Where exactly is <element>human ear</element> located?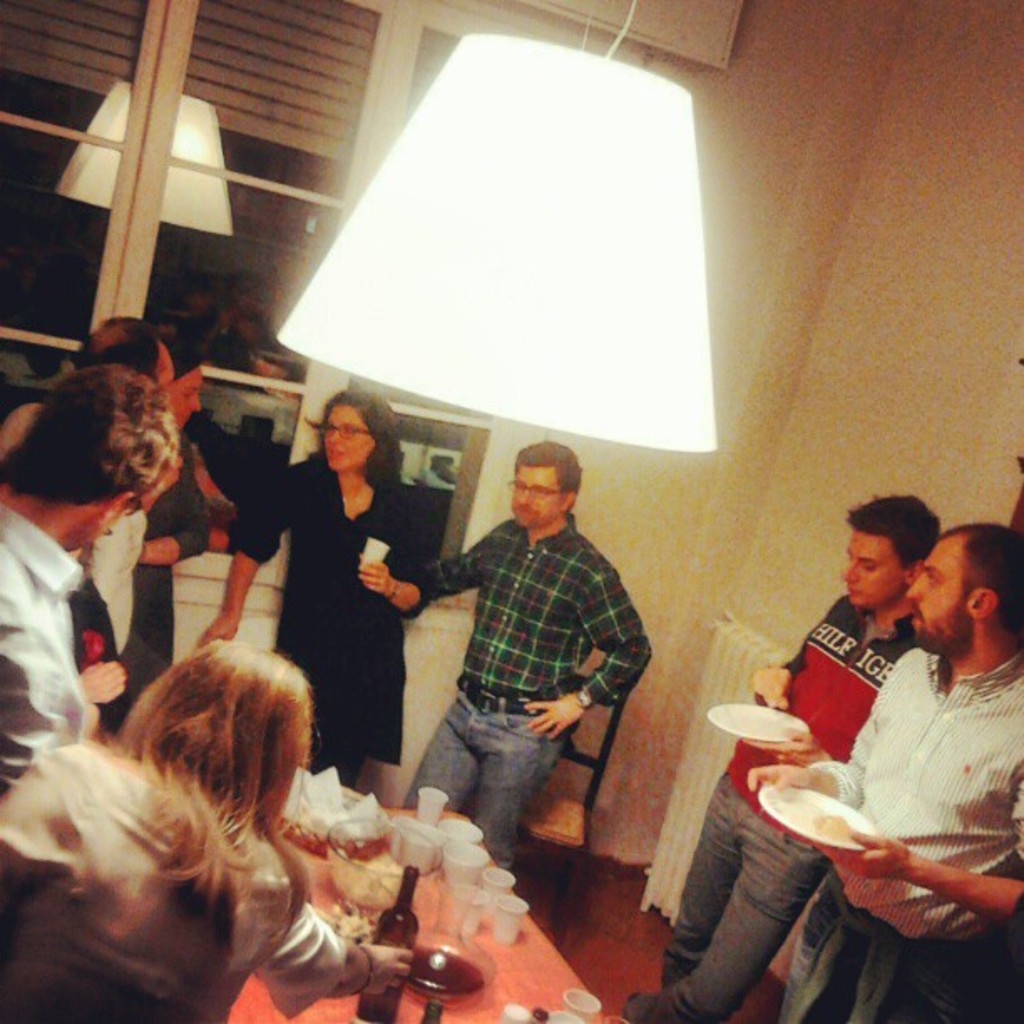
Its bounding box is x1=900 y1=562 x2=922 y2=589.
